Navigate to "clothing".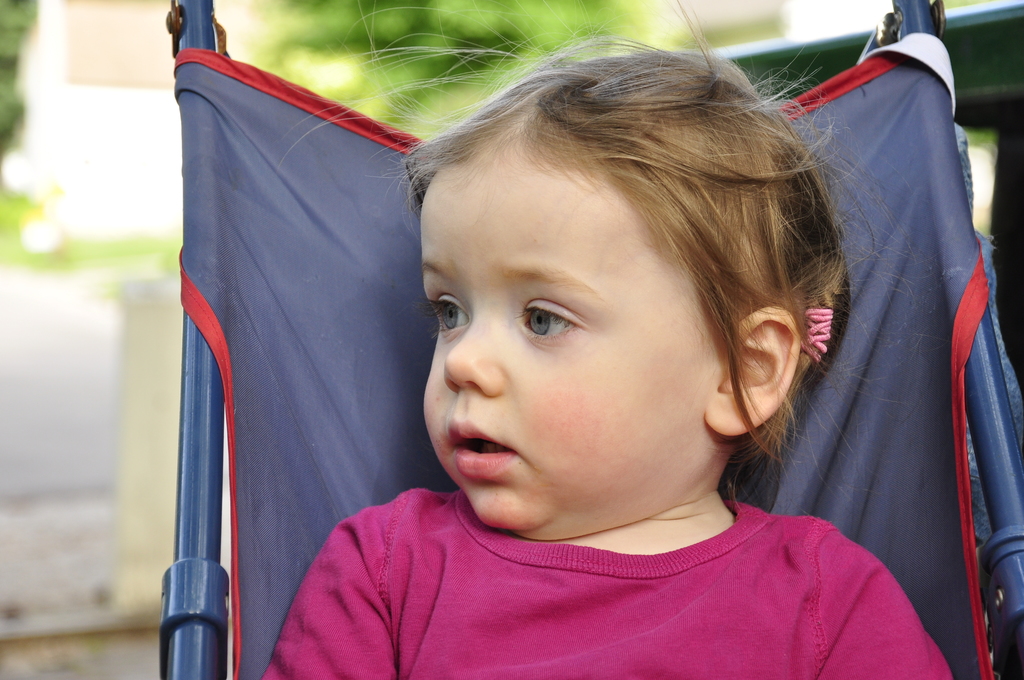
Navigation target: [248,485,961,679].
